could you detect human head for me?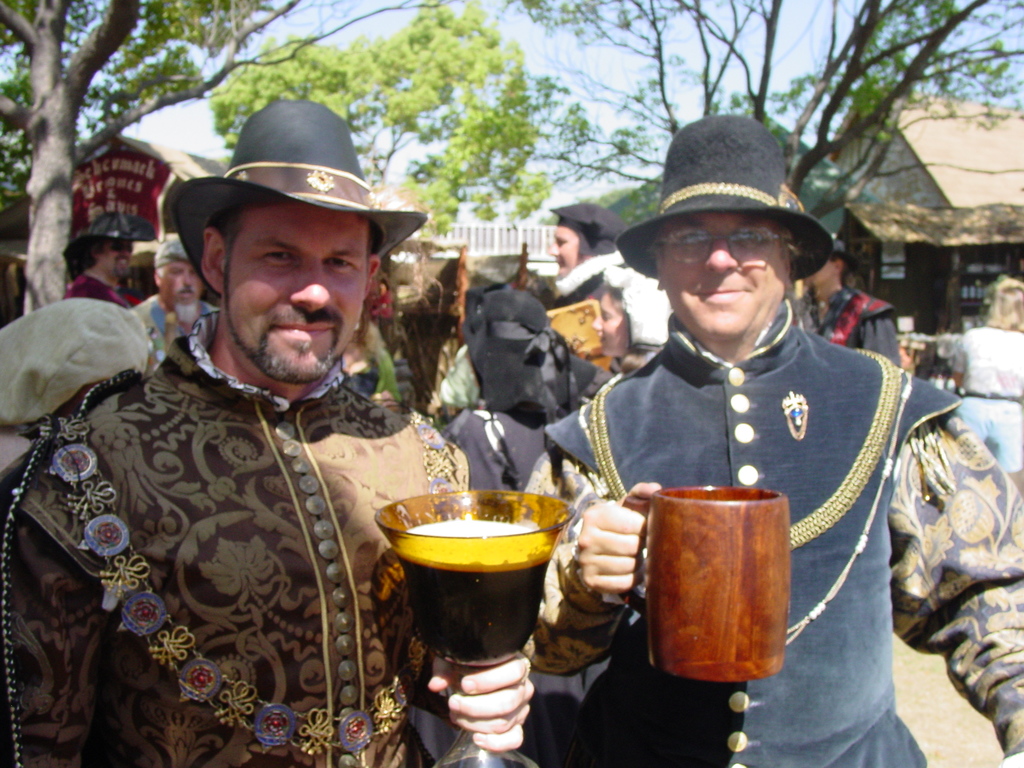
Detection result: [left=195, top=194, right=386, bottom=401].
